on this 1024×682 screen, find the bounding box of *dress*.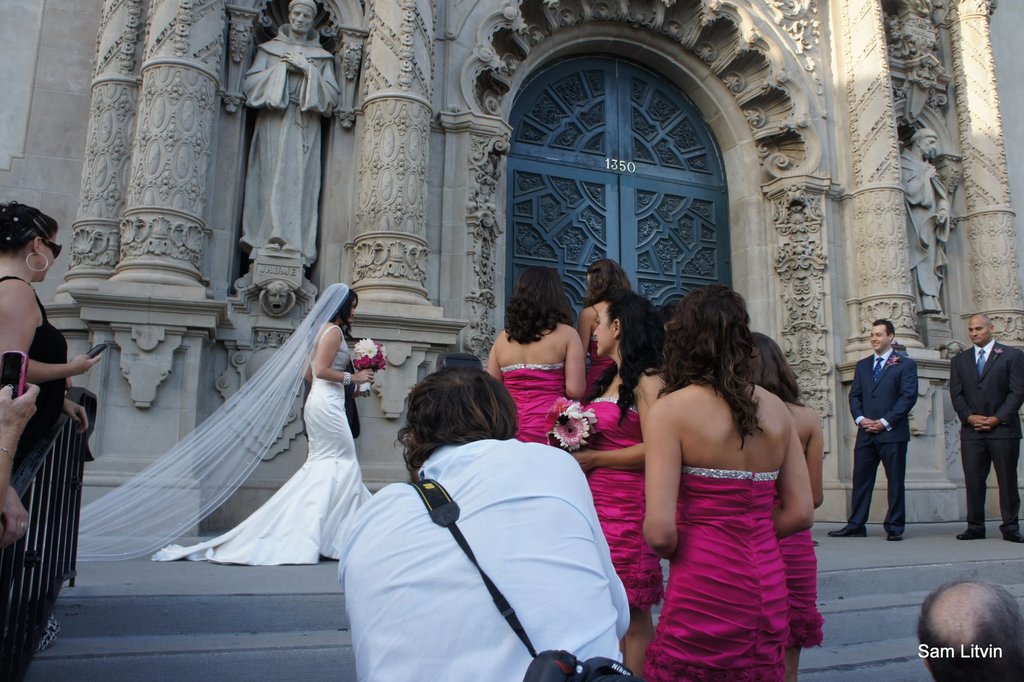
Bounding box: x1=582 y1=397 x2=664 y2=606.
